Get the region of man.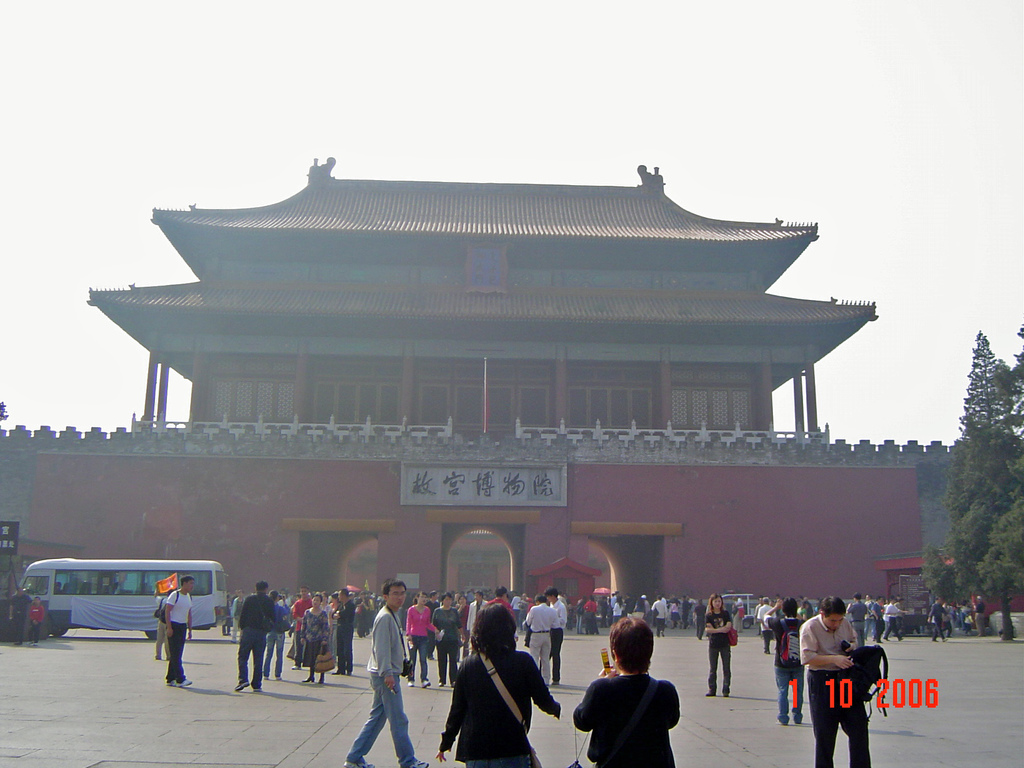
(left=734, top=596, right=744, bottom=633).
